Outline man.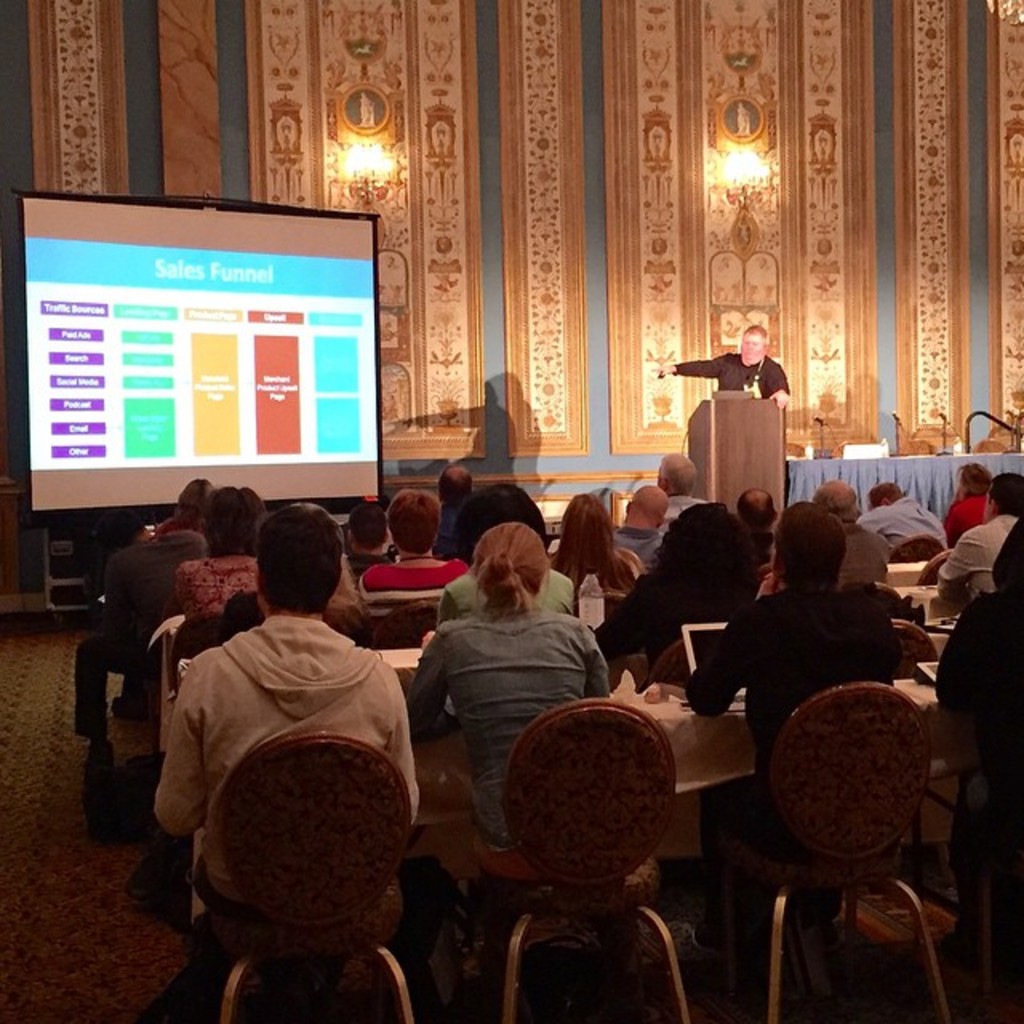
Outline: Rect(74, 514, 210, 773).
